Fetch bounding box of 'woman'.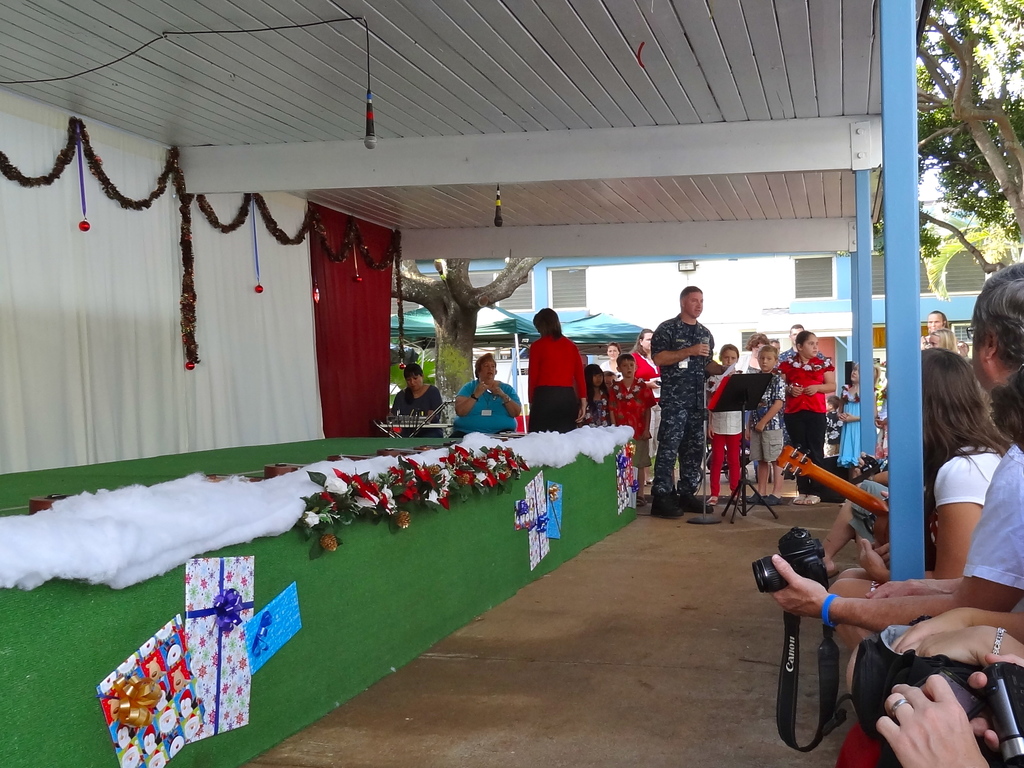
Bbox: l=449, t=350, r=524, b=442.
